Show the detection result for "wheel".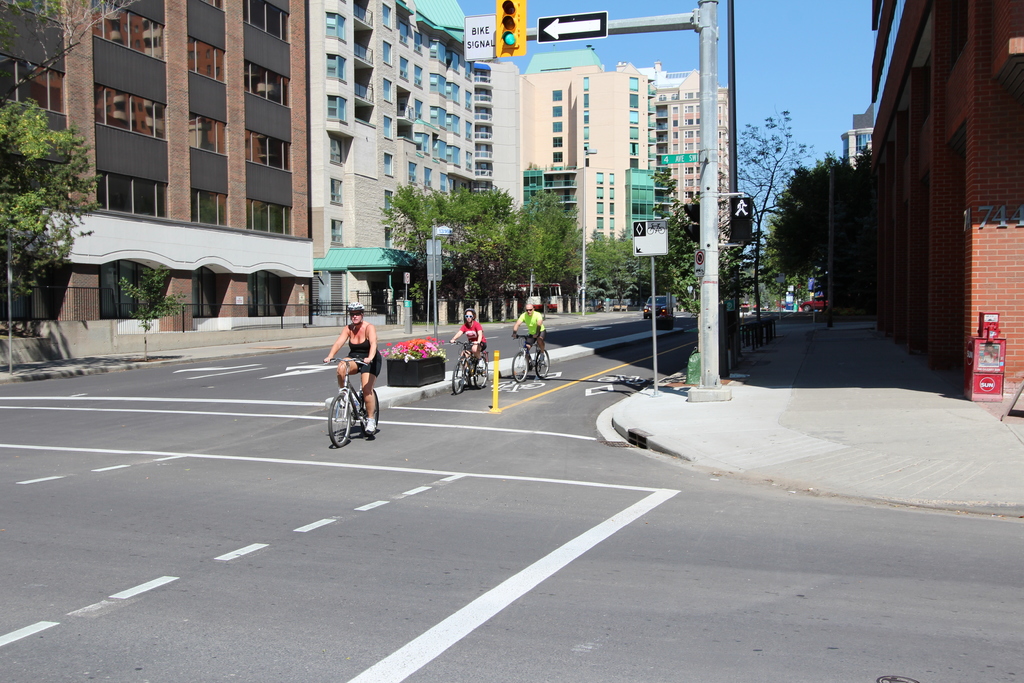
box(535, 349, 548, 379).
